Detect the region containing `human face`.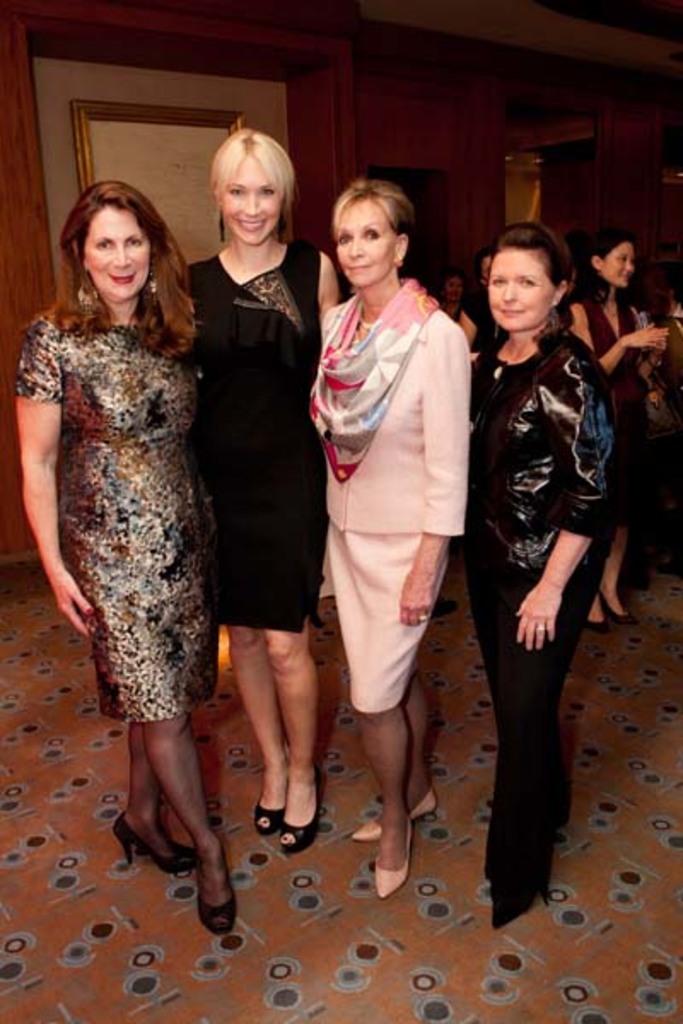
601, 229, 637, 285.
